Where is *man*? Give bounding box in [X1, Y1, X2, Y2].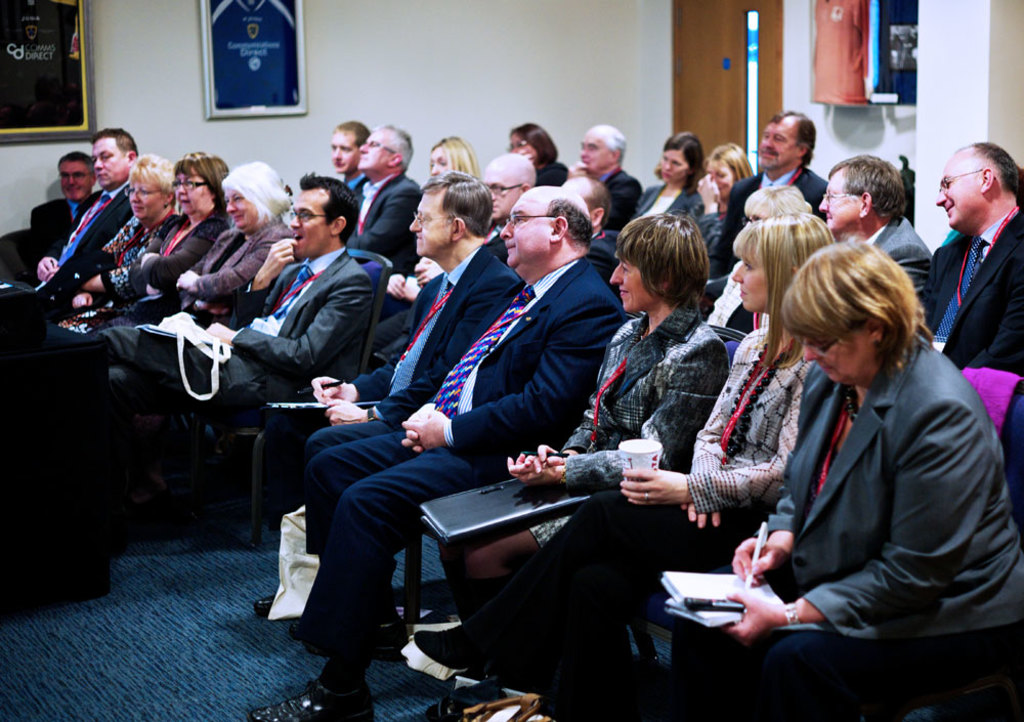
[816, 154, 935, 303].
